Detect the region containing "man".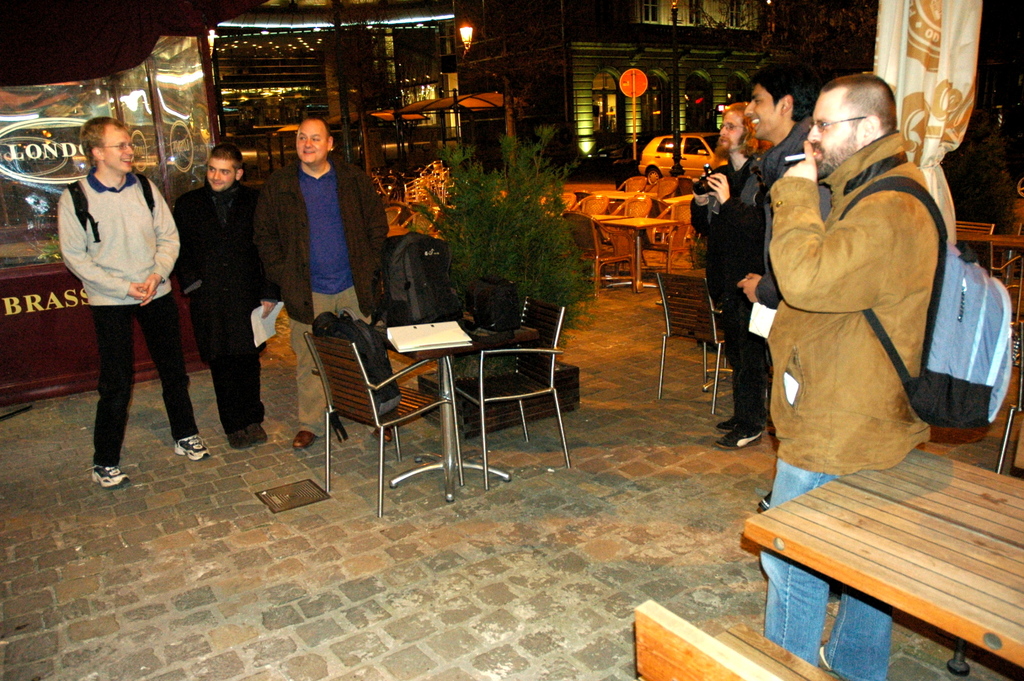
bbox=(733, 66, 833, 222).
